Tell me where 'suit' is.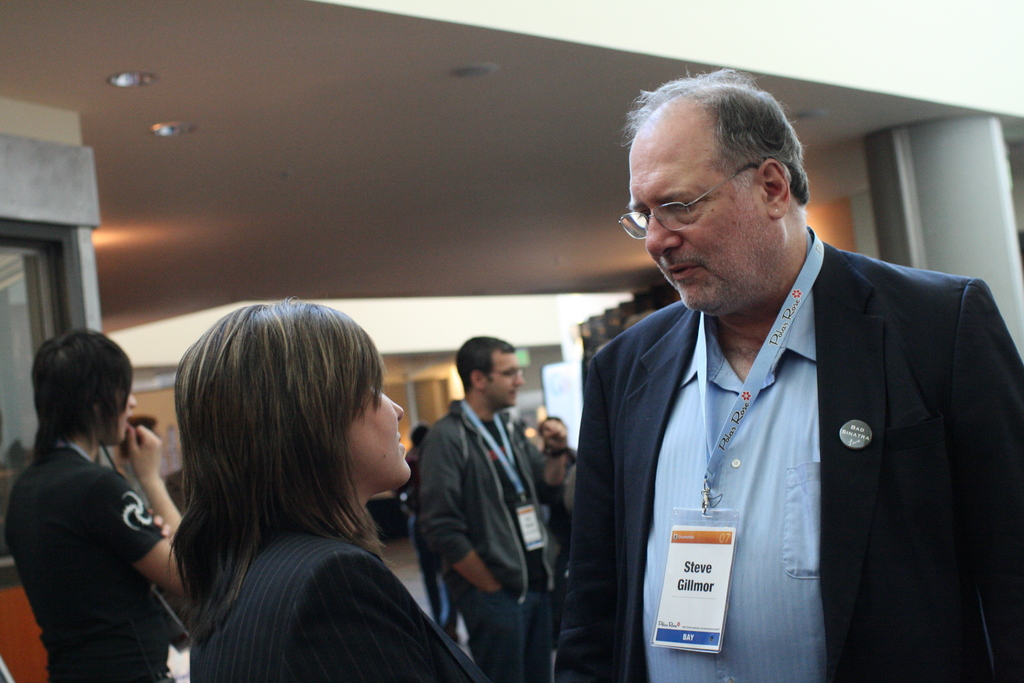
'suit' is at <region>547, 226, 1023, 682</region>.
